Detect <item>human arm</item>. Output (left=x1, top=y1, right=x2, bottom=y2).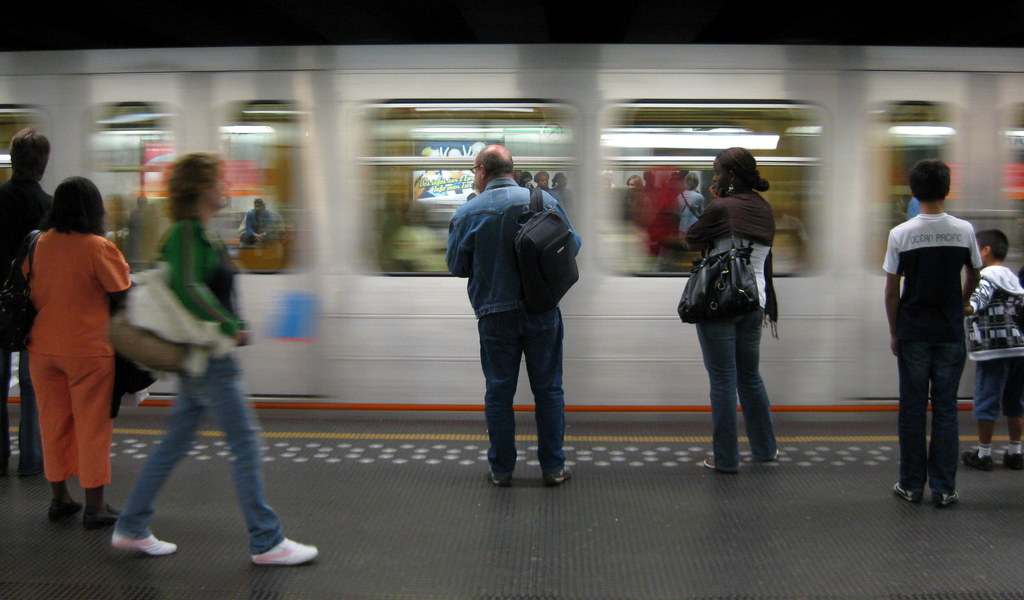
(left=435, top=201, right=476, bottom=285).
